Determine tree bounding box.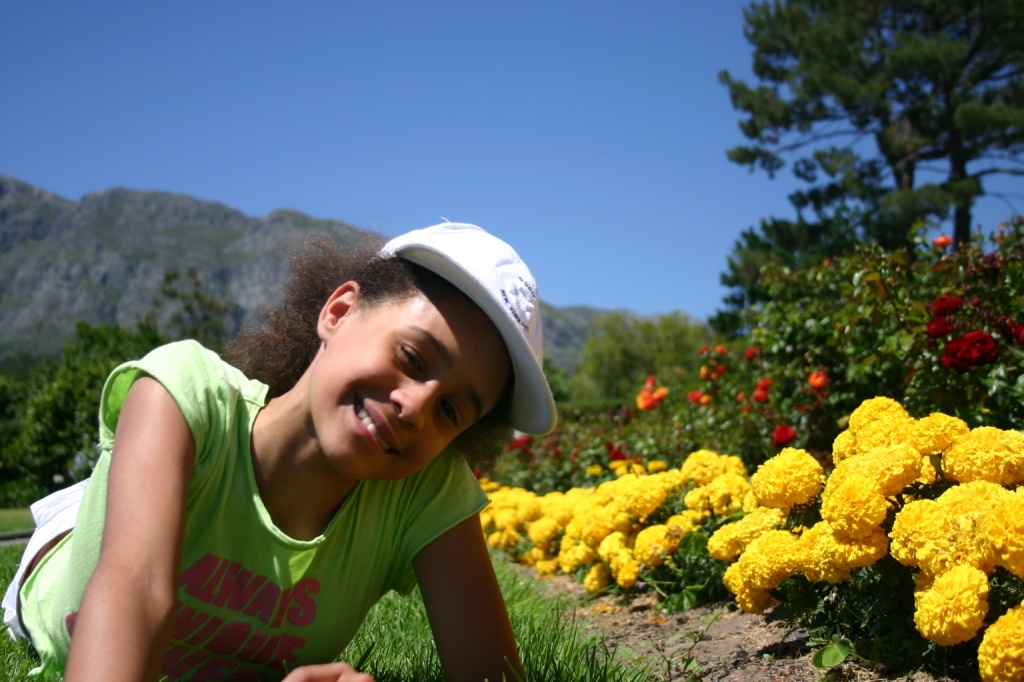
Determined: 708:218:865:343.
